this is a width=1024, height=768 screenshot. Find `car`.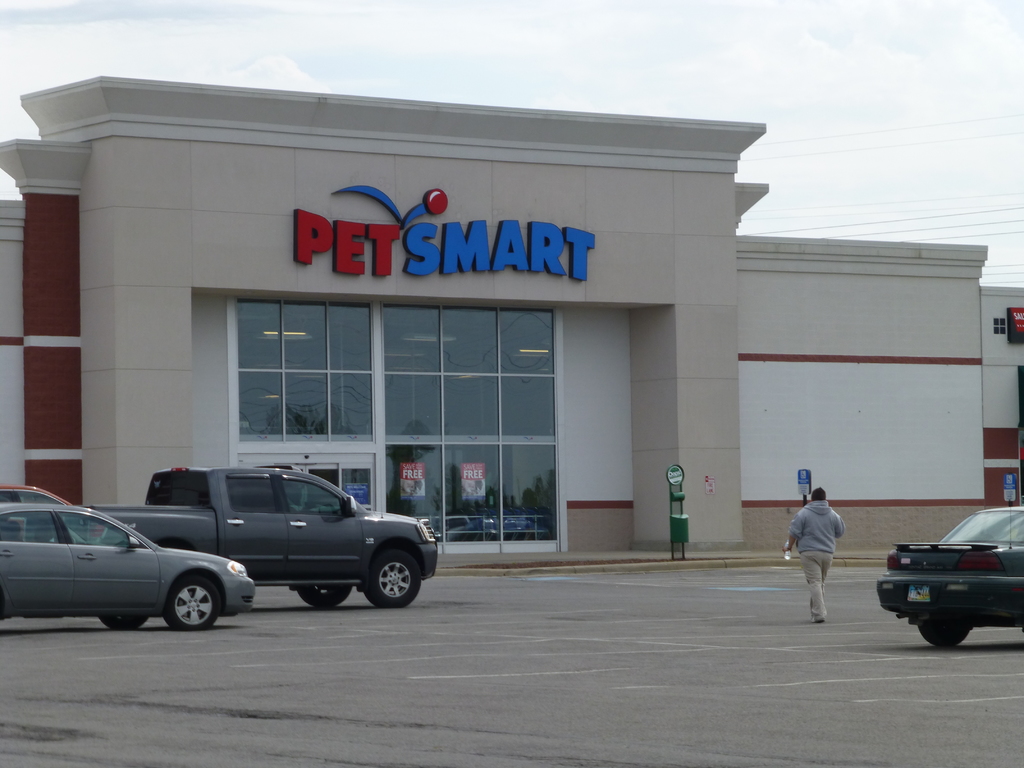
Bounding box: bbox(874, 509, 1023, 648).
